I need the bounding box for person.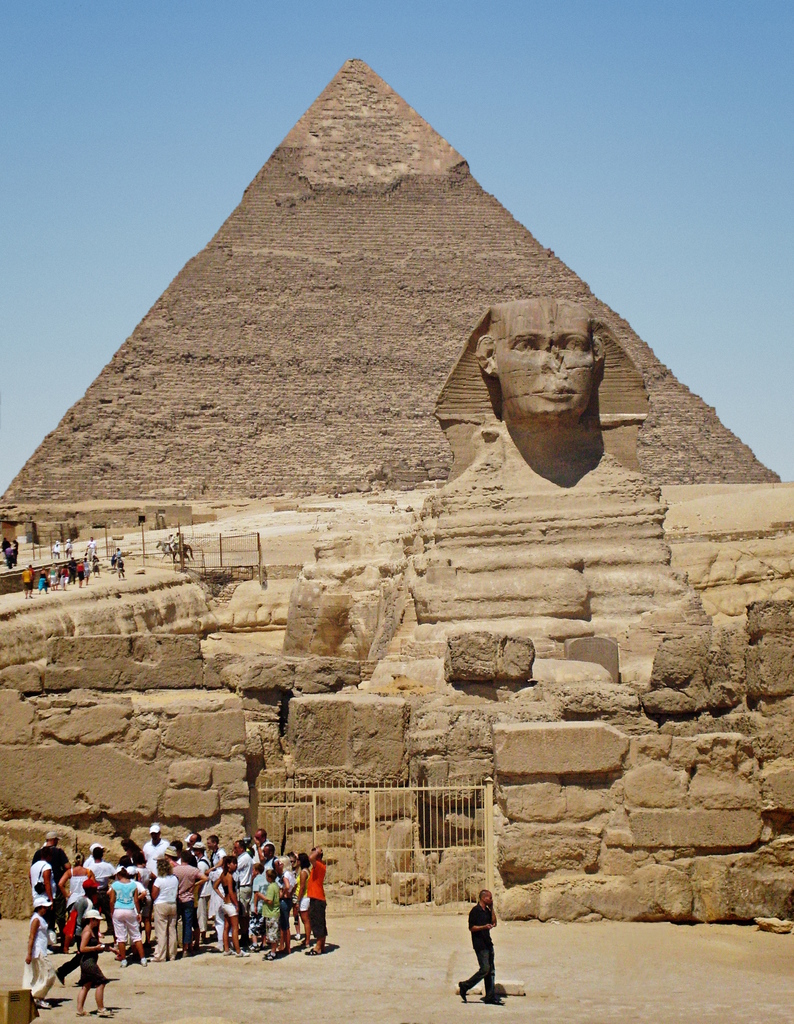
Here it is: <region>4, 547, 15, 570</region>.
